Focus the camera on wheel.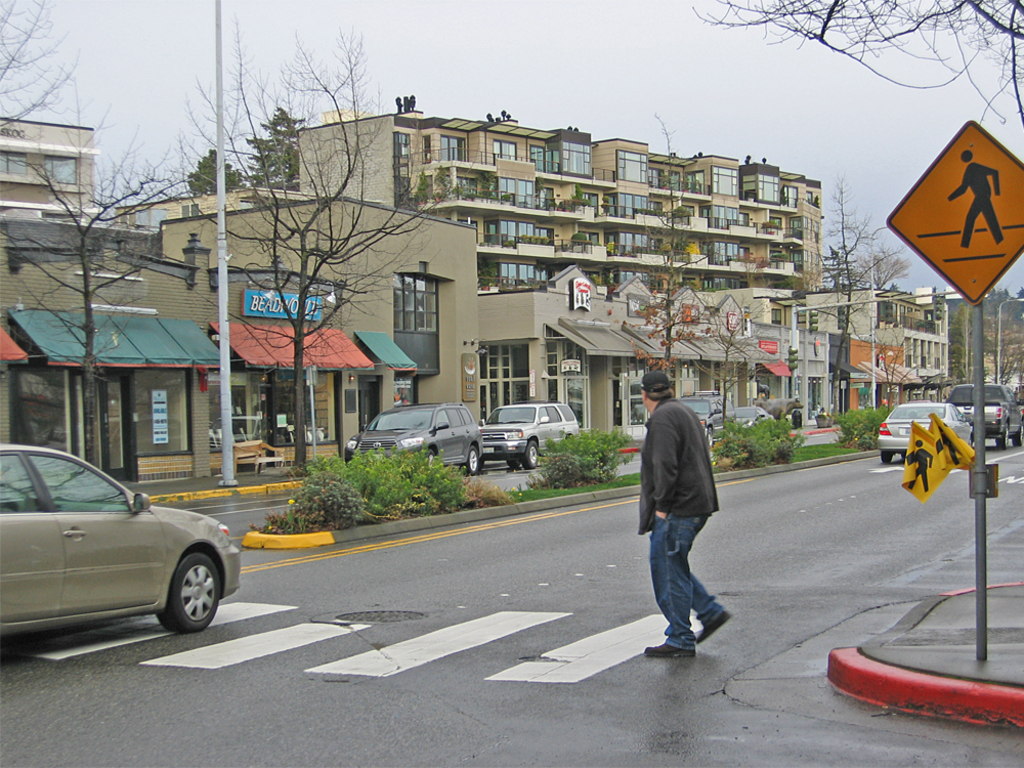
Focus region: [x1=878, y1=453, x2=894, y2=463].
